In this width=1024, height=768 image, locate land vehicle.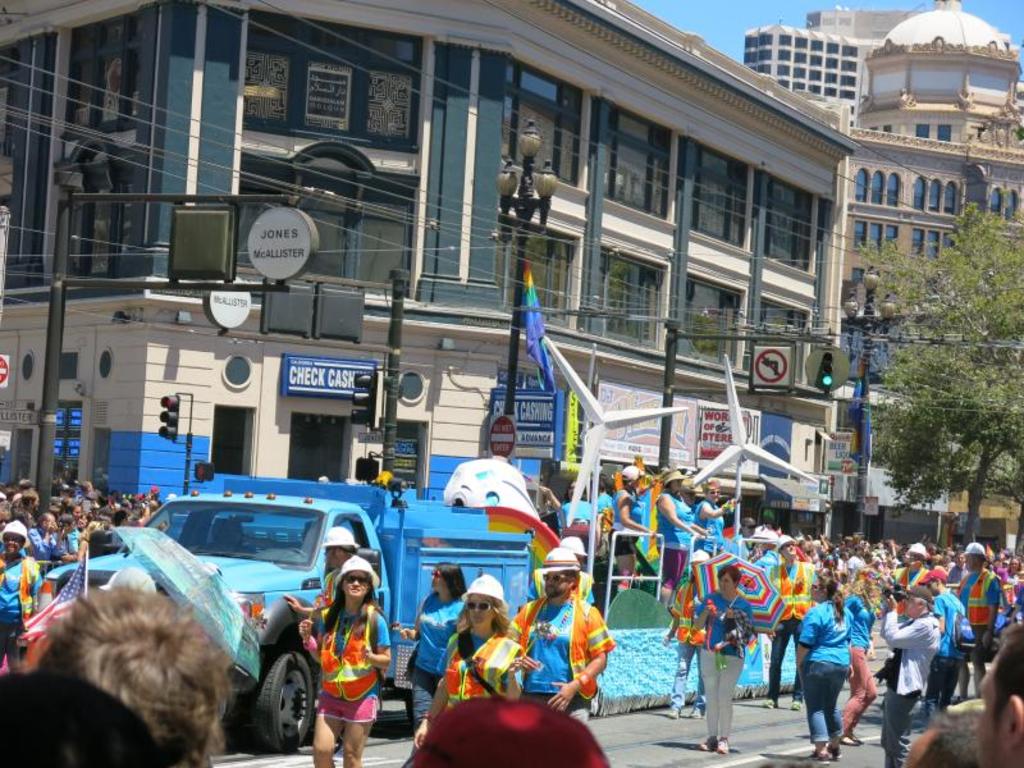
Bounding box: [left=45, top=468, right=536, bottom=745].
